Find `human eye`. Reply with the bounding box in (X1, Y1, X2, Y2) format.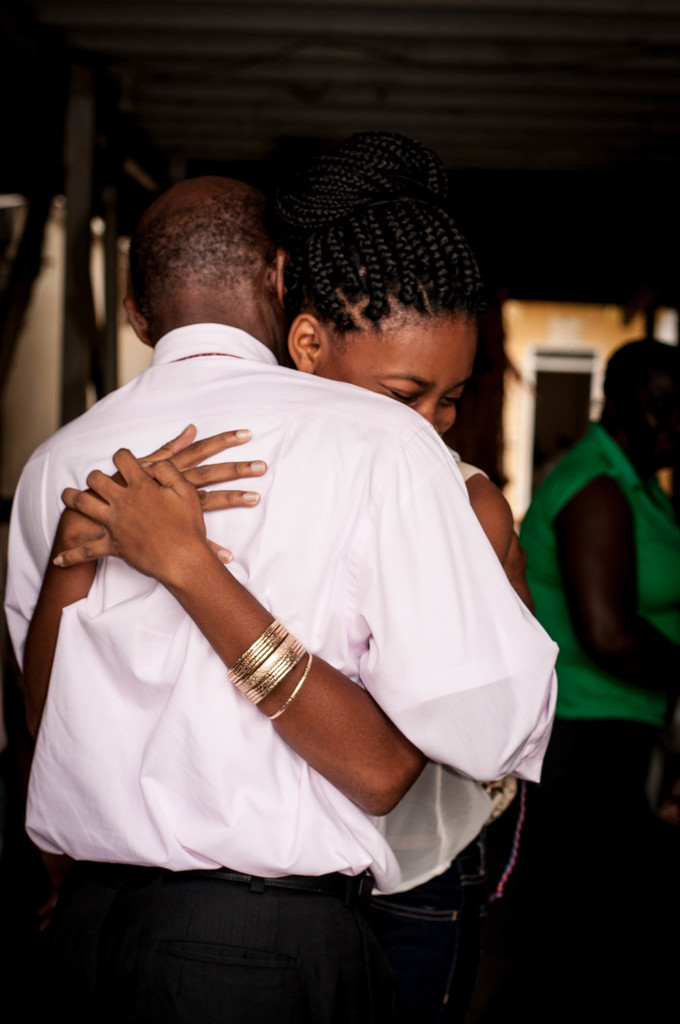
(440, 390, 462, 410).
